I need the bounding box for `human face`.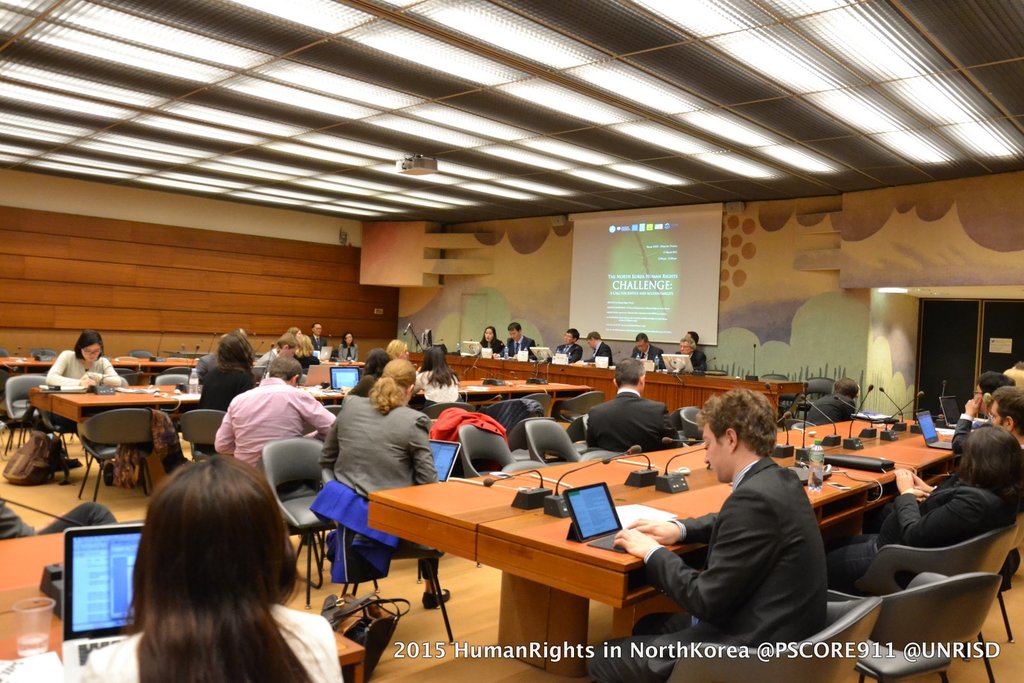
Here it is: (x1=589, y1=338, x2=596, y2=346).
